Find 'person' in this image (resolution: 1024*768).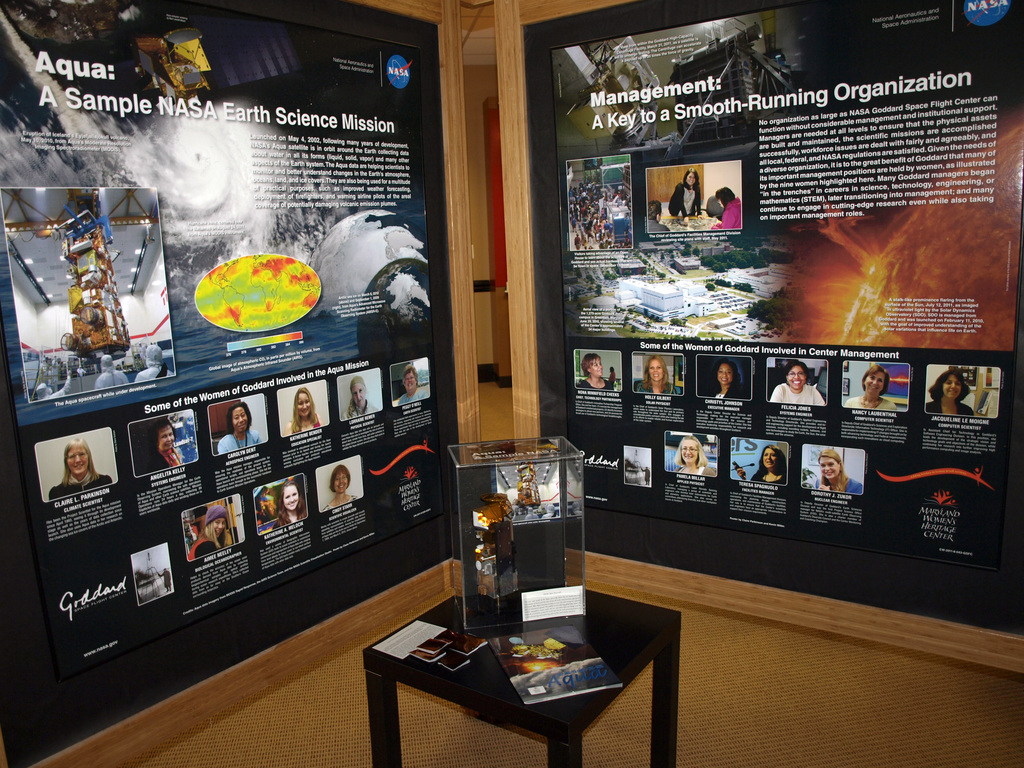
bbox=[52, 437, 114, 502].
